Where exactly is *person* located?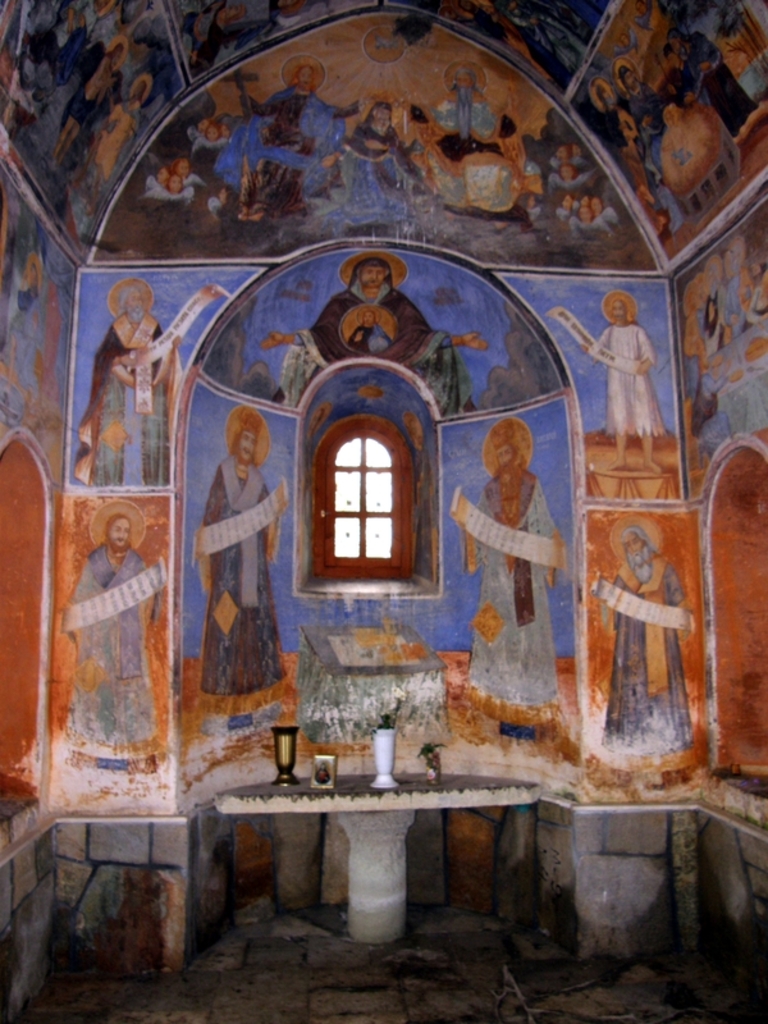
Its bounding box is box(68, 513, 159, 751).
